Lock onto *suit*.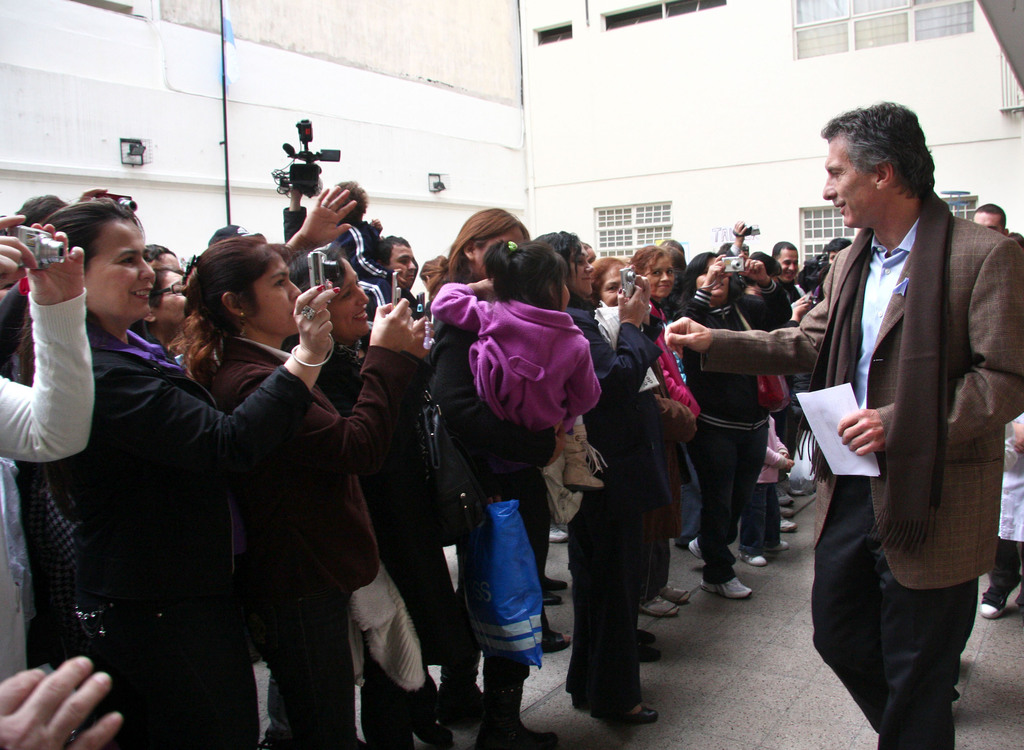
Locked: (x1=696, y1=196, x2=1023, y2=749).
